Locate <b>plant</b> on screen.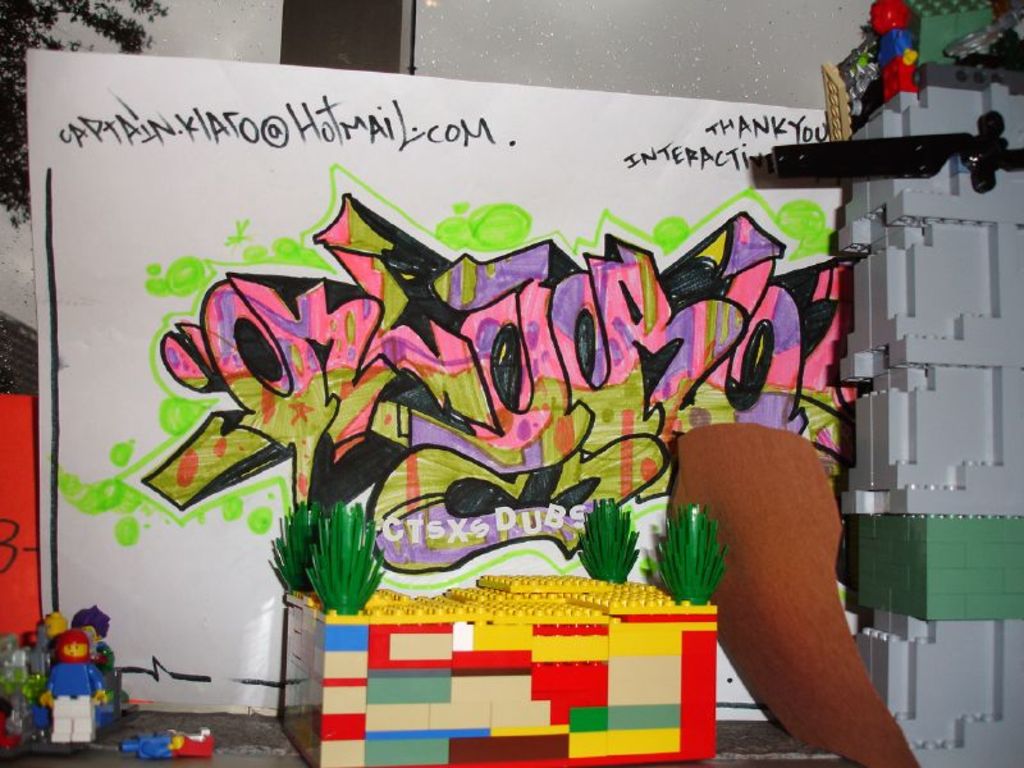
On screen at (left=646, top=500, right=730, bottom=605).
